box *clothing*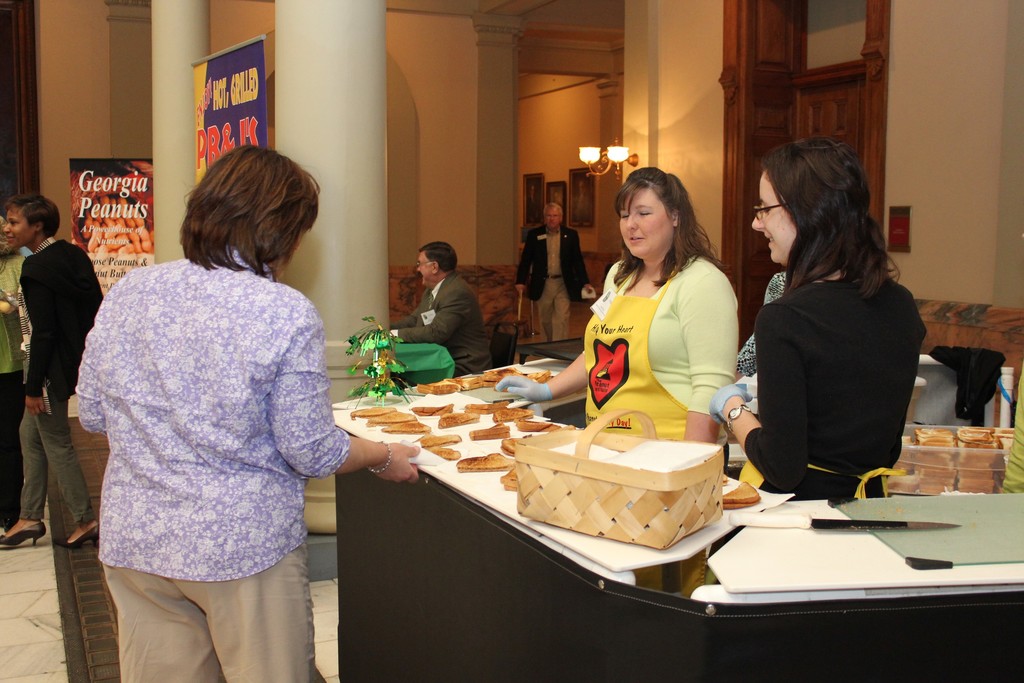
x1=395 y1=272 x2=488 y2=377
